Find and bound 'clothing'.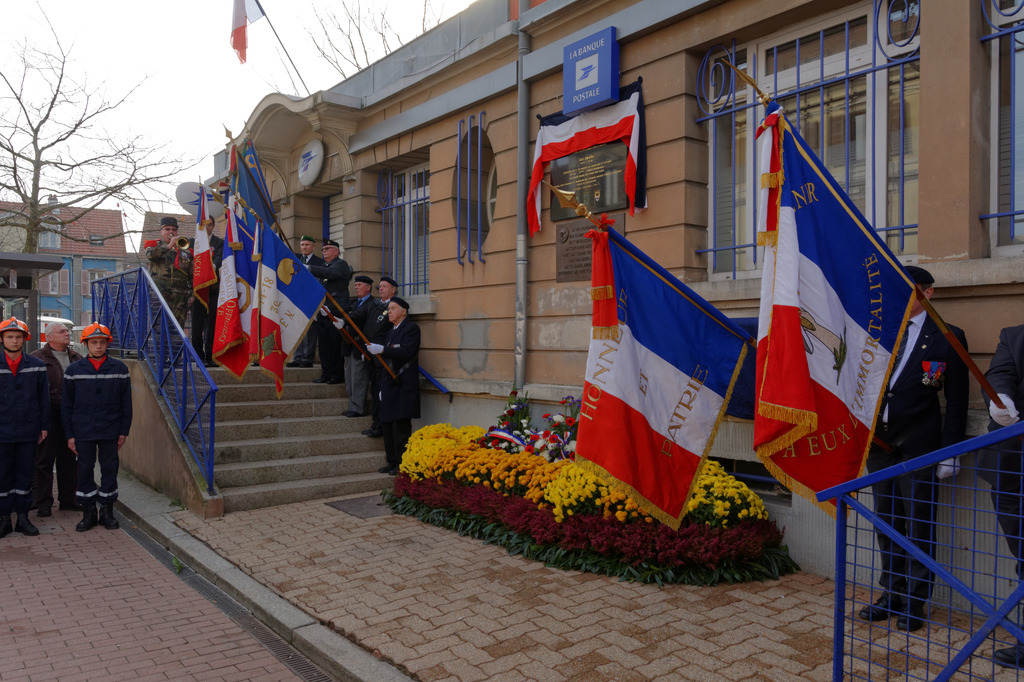
Bound: detection(332, 298, 379, 413).
